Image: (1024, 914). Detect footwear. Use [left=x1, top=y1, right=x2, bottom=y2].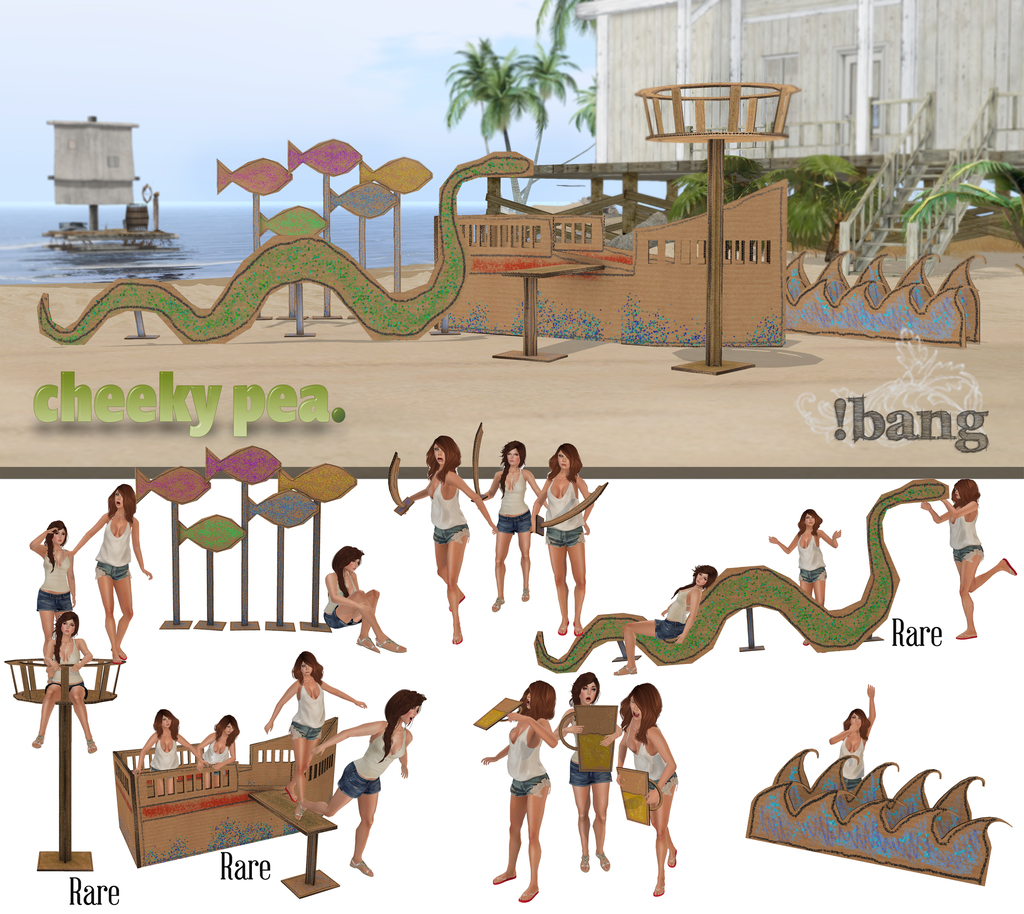
[left=1005, top=557, right=1017, bottom=575].
